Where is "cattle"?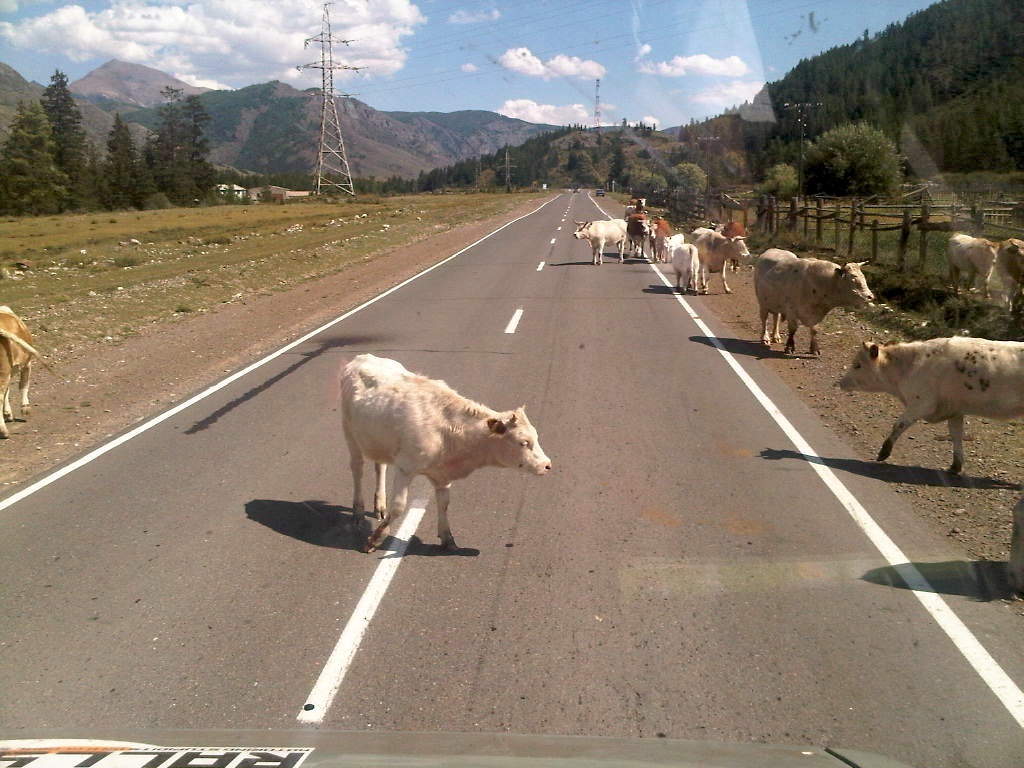
713 219 744 262.
